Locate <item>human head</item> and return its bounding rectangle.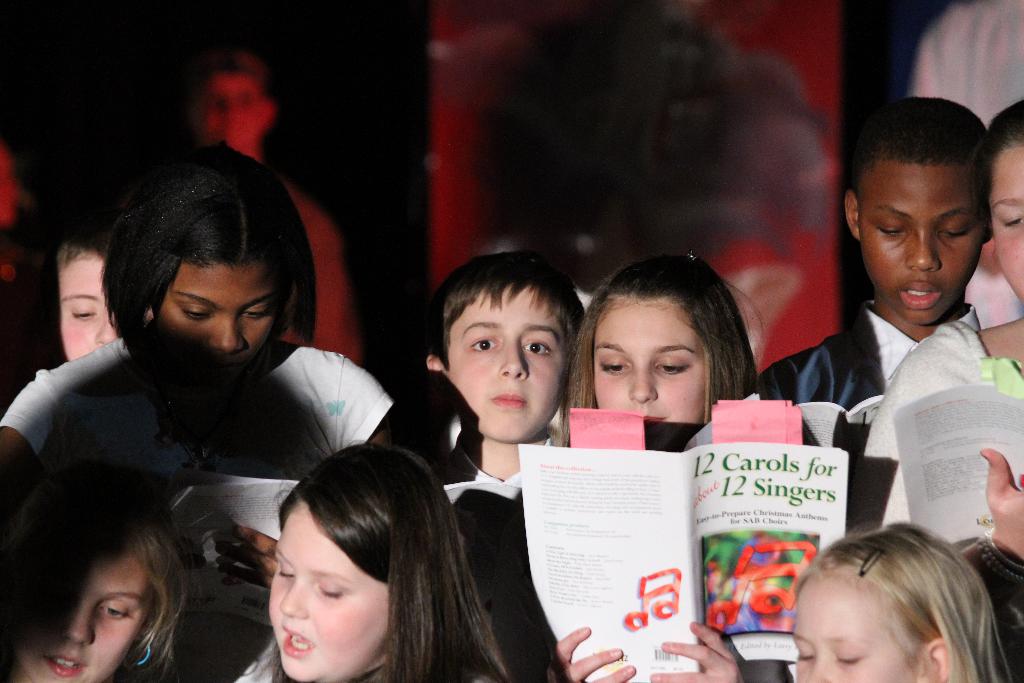
[189,44,283,151].
